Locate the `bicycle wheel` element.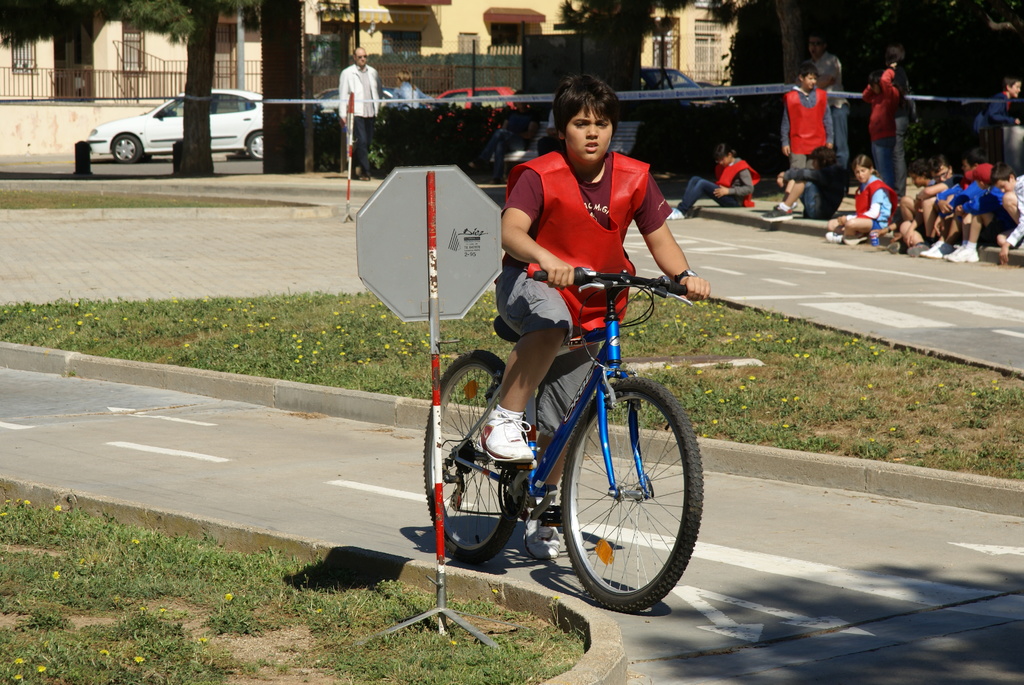
Element bbox: left=560, top=371, right=703, bottom=610.
